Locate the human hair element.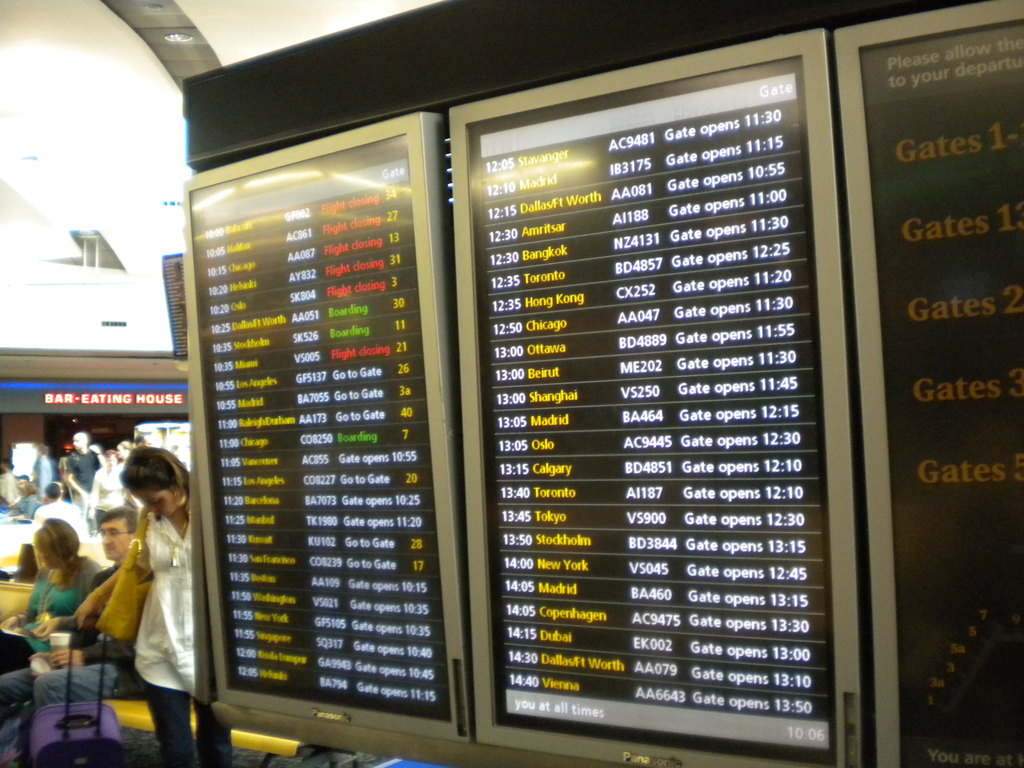
Element bbox: {"left": 45, "top": 479, "right": 60, "bottom": 500}.
